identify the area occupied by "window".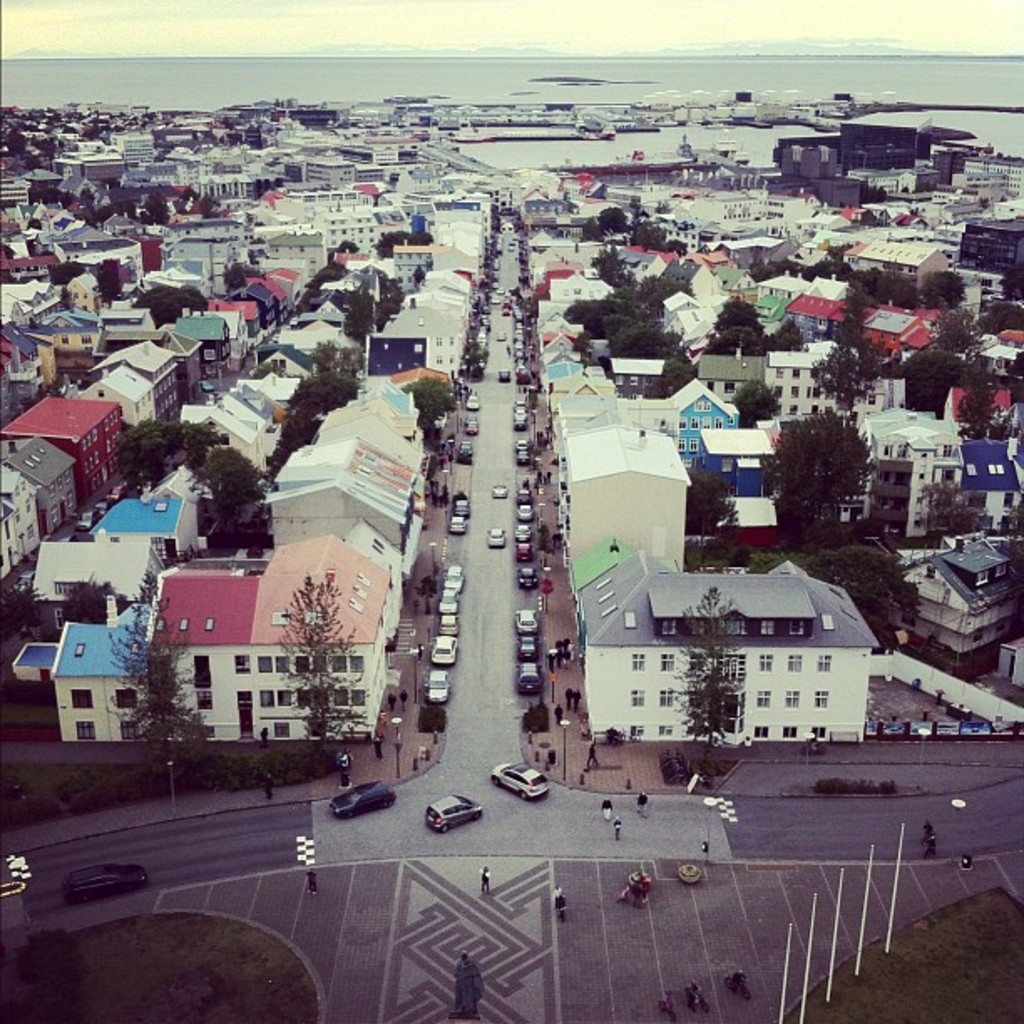
Area: 194:691:211:713.
